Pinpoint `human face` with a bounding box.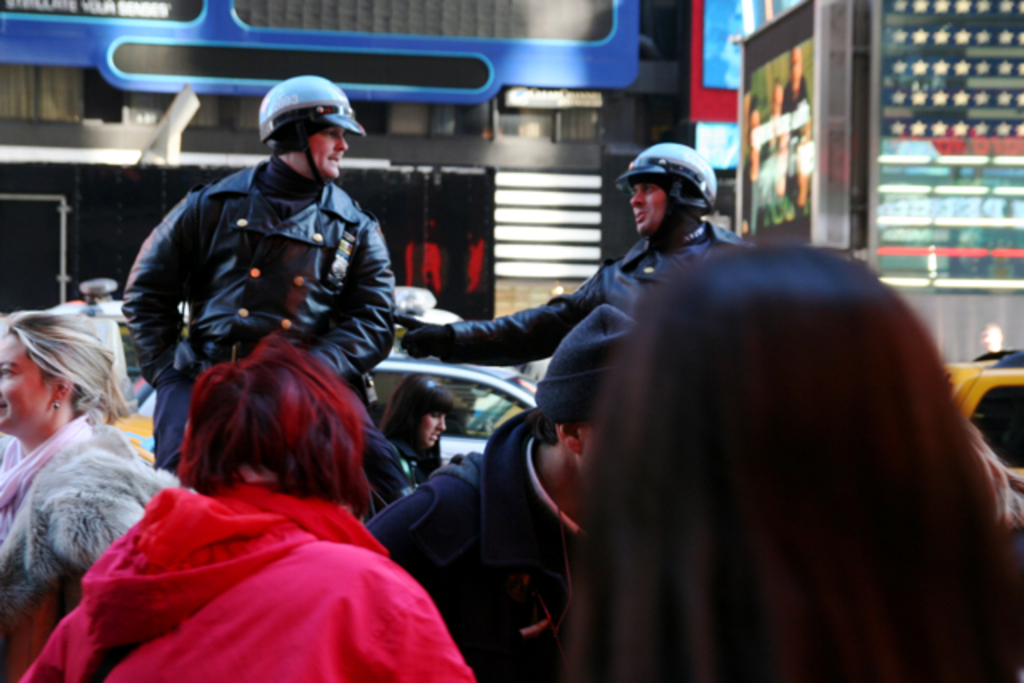
bbox=(307, 126, 347, 178).
